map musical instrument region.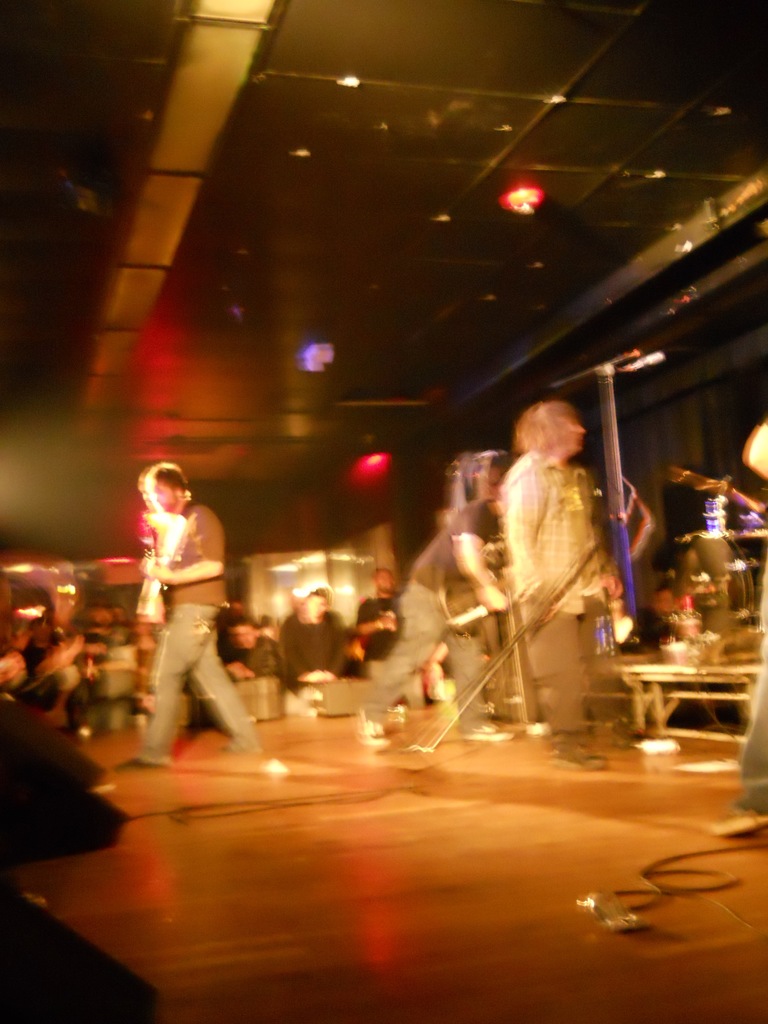
Mapped to region(142, 511, 193, 626).
